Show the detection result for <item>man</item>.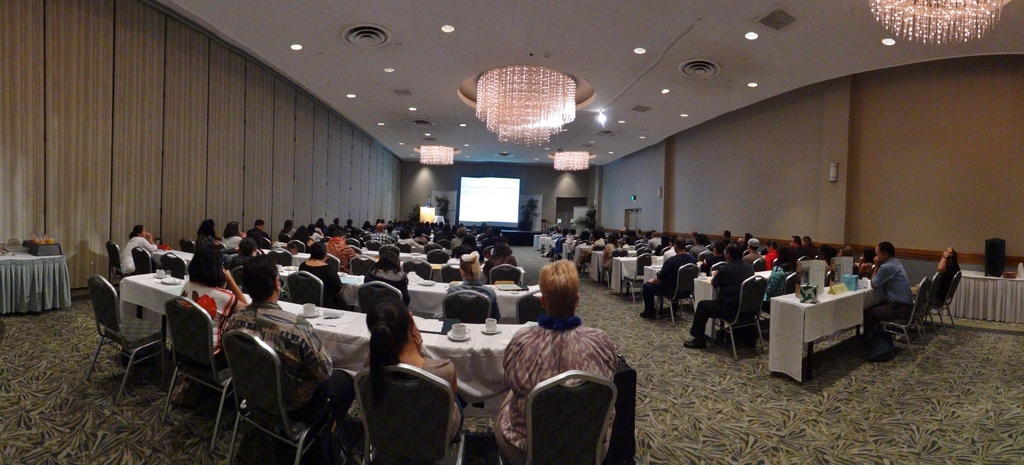
[870,242,925,341].
